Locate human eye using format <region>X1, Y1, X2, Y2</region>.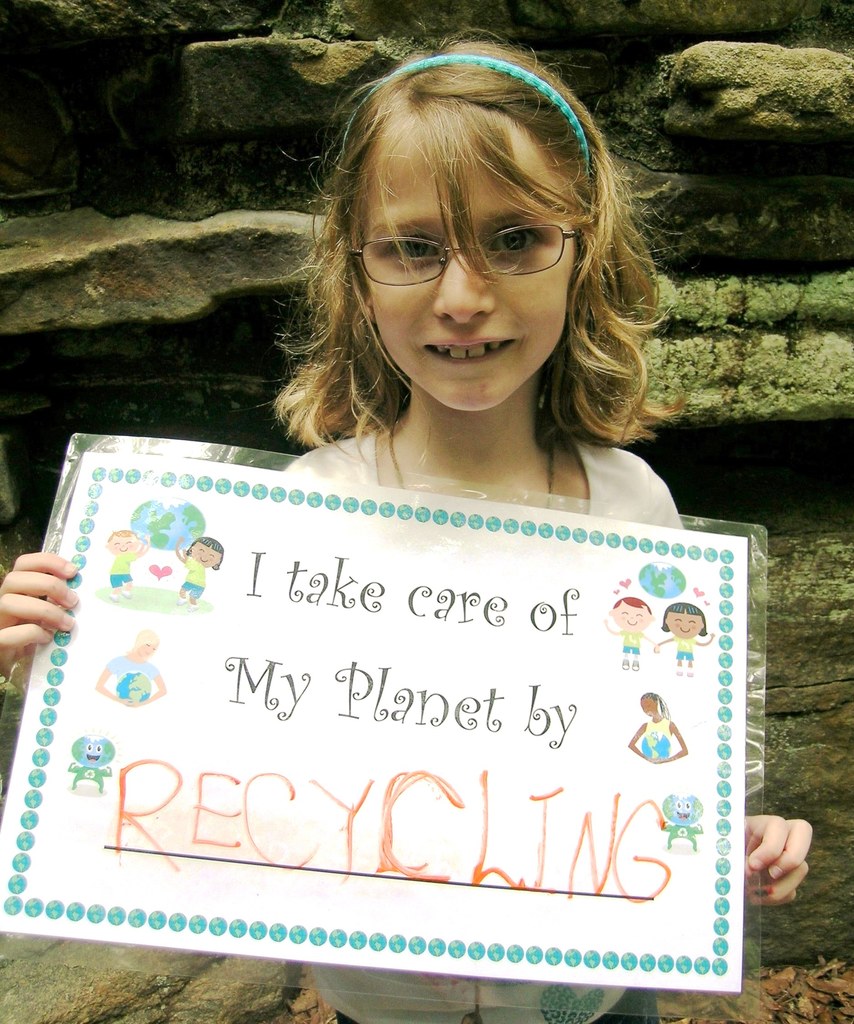
<region>386, 233, 437, 266</region>.
